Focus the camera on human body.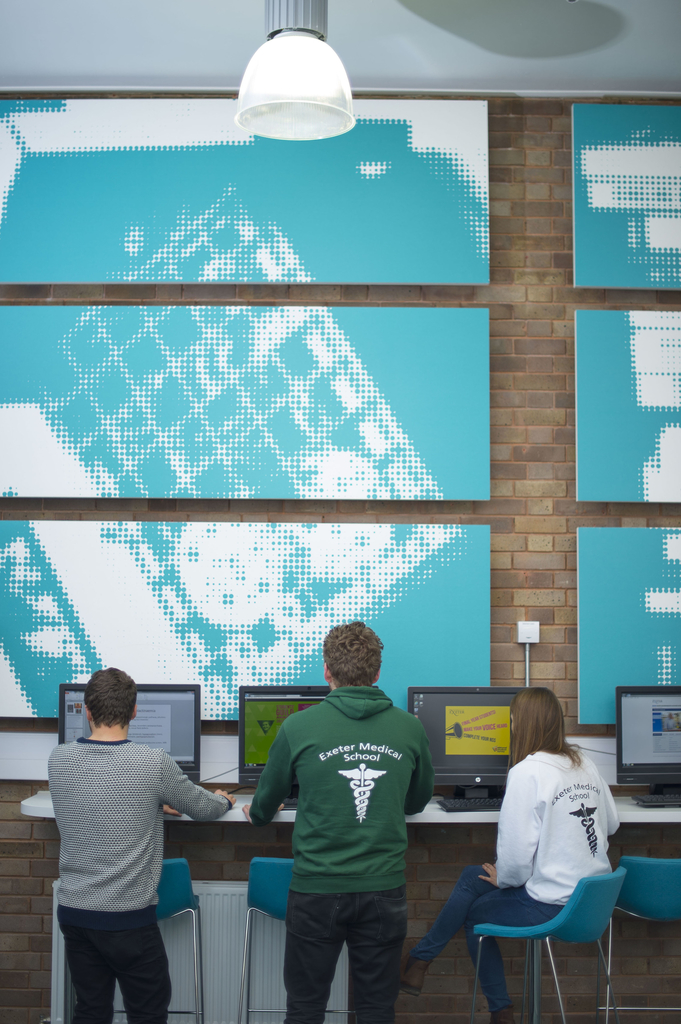
Focus region: locate(398, 739, 622, 1023).
